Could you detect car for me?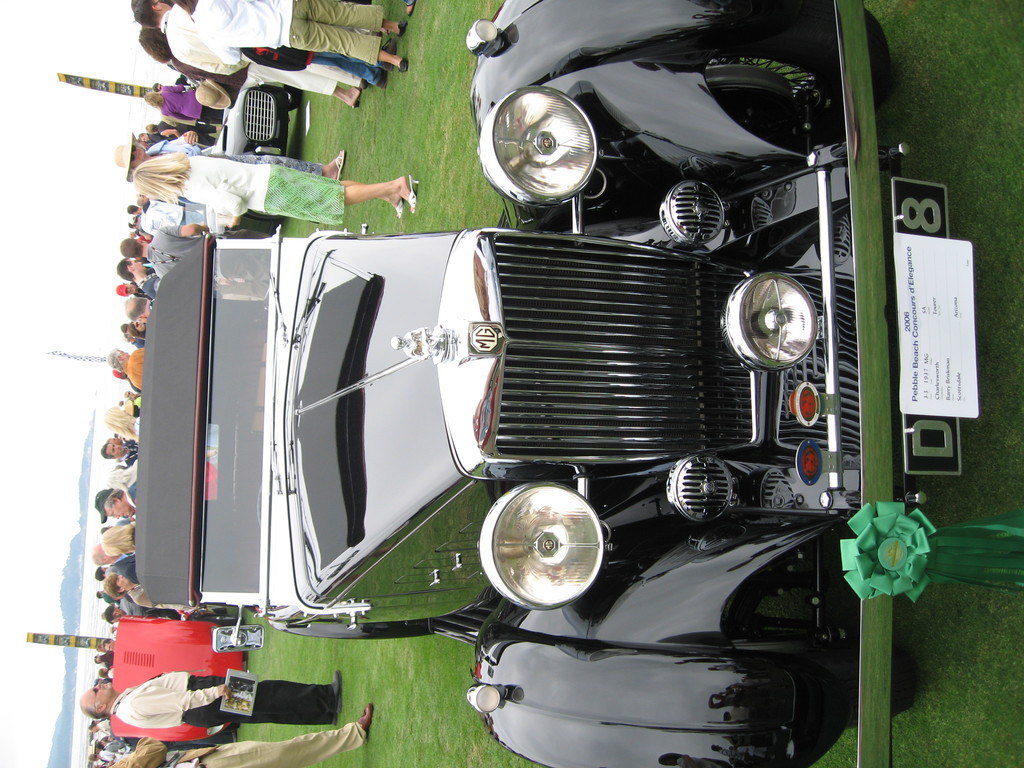
Detection result: pyautogui.locateOnScreen(136, 0, 972, 767).
